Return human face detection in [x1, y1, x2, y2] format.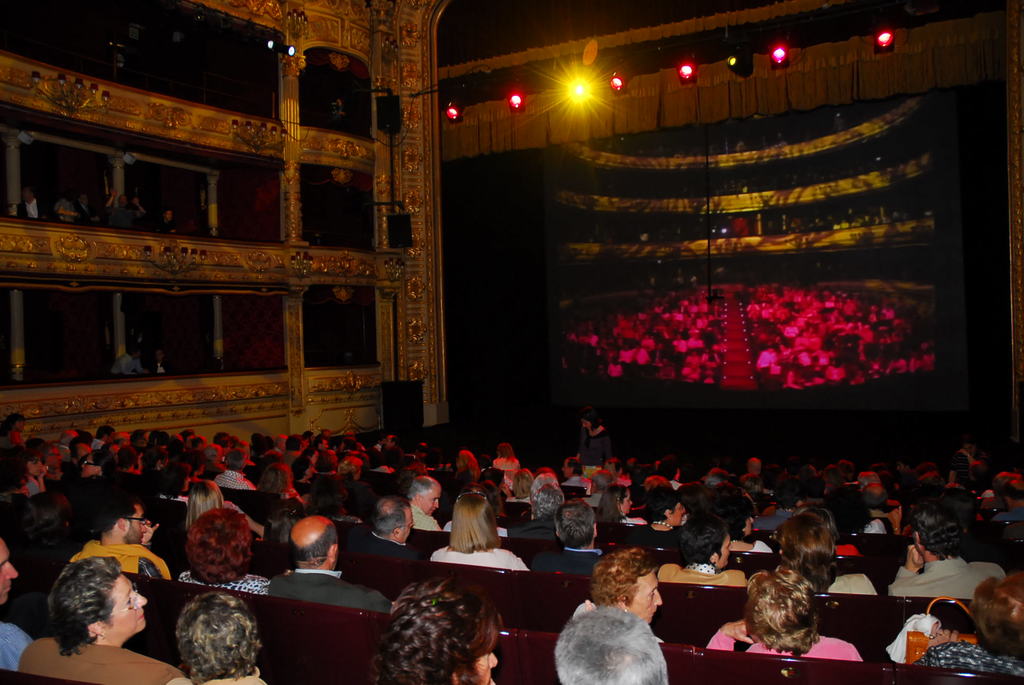
[127, 507, 145, 543].
